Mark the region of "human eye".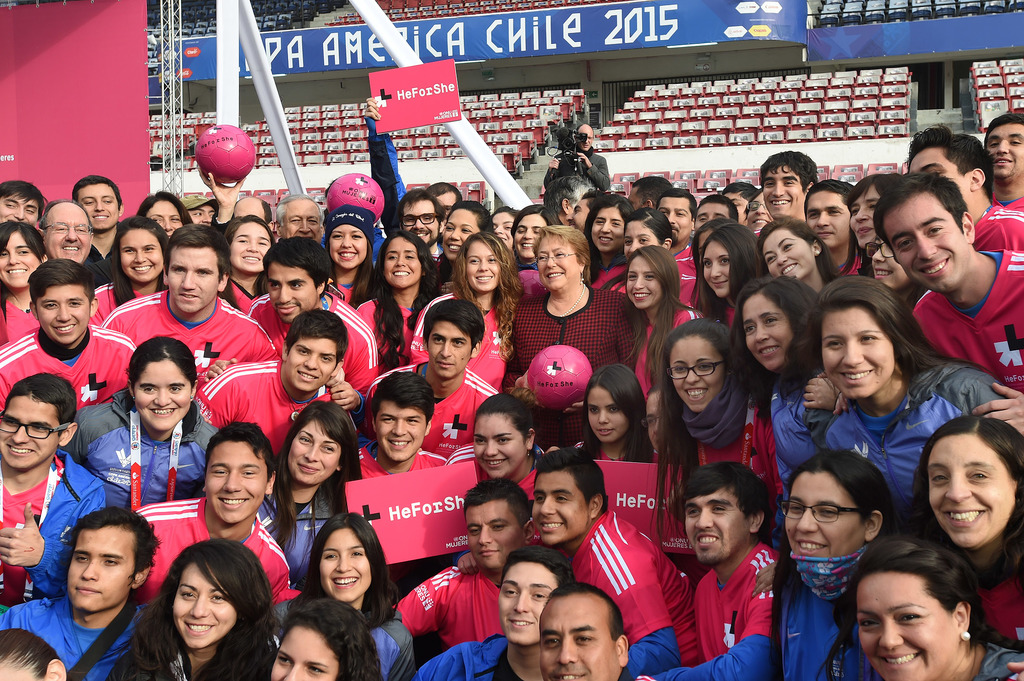
Region: (left=684, top=506, right=701, bottom=518).
